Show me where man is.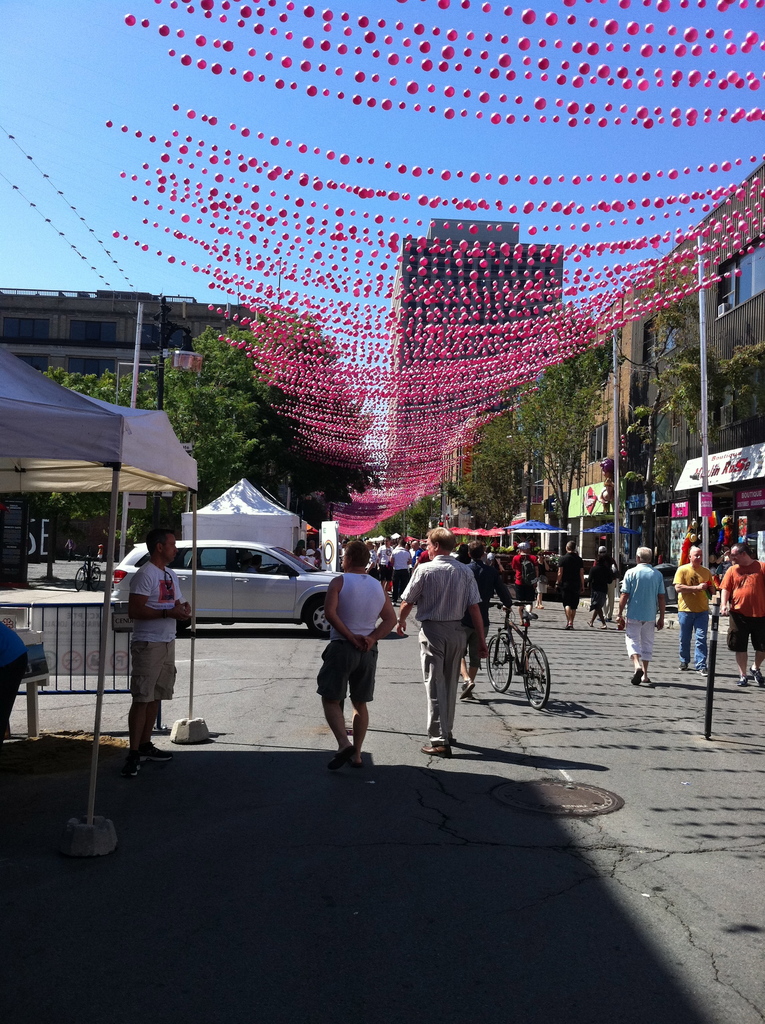
man is at [left=412, top=540, right=417, bottom=570].
